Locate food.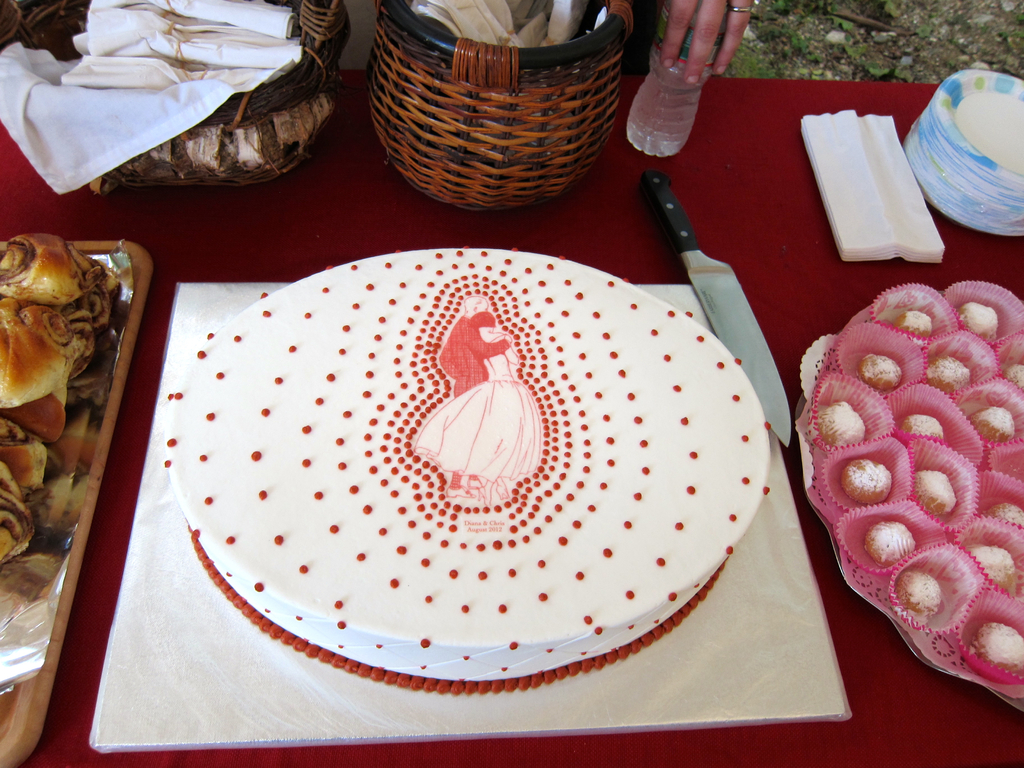
Bounding box: 911/471/957/516.
